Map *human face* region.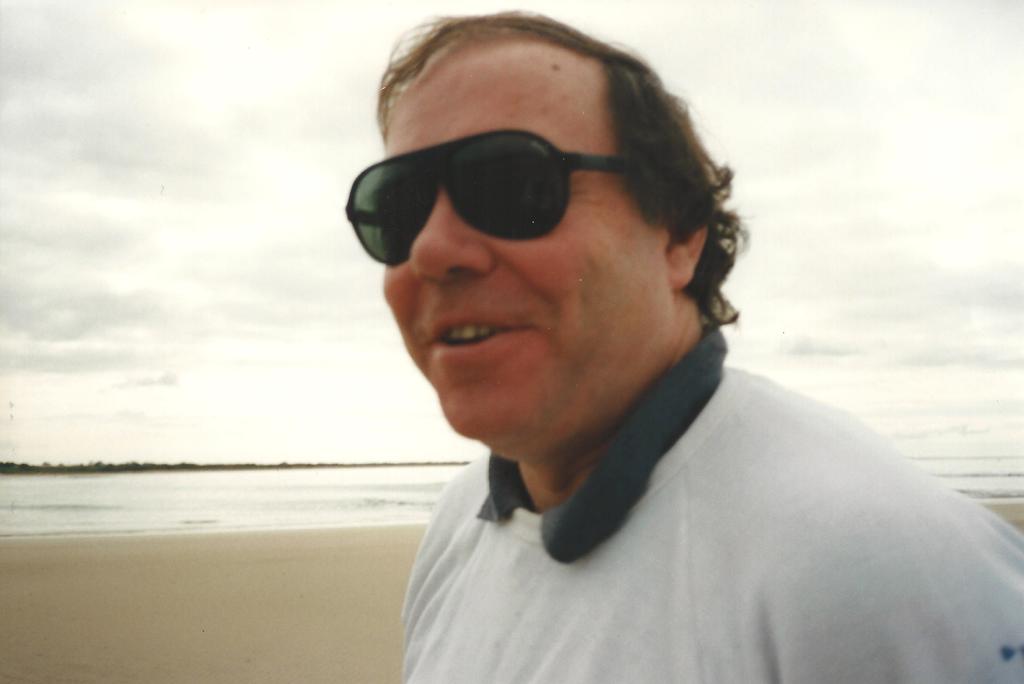
Mapped to x1=358 y1=37 x2=669 y2=438.
